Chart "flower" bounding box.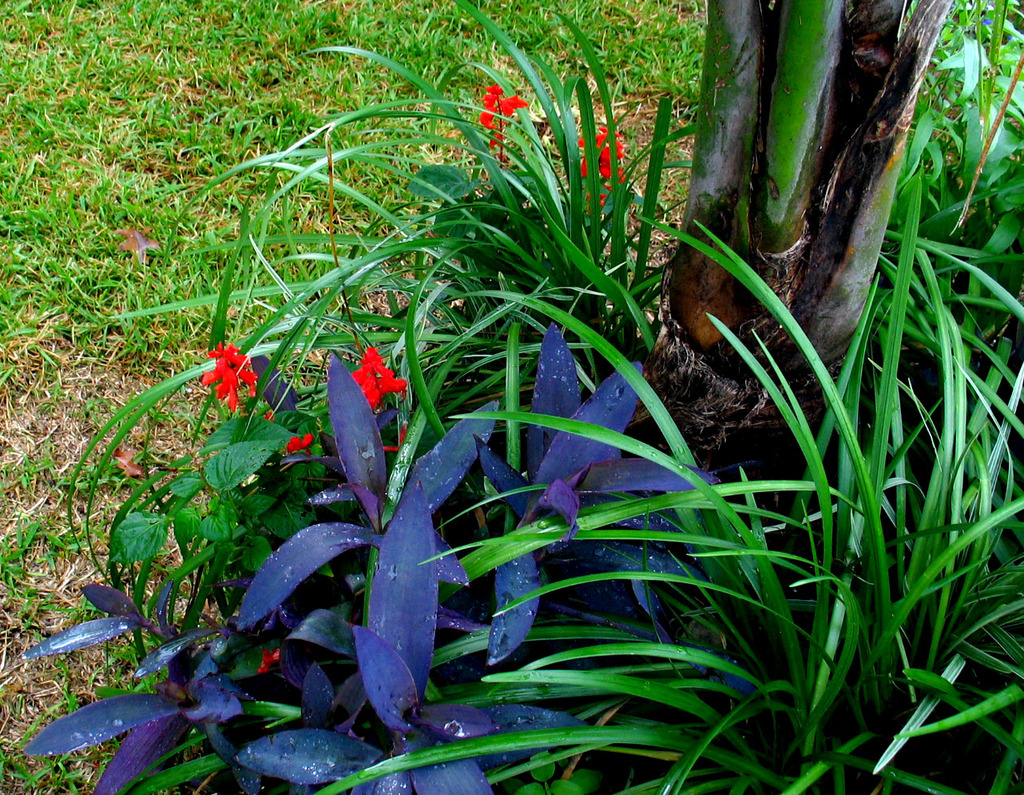
Charted: detection(284, 435, 316, 448).
